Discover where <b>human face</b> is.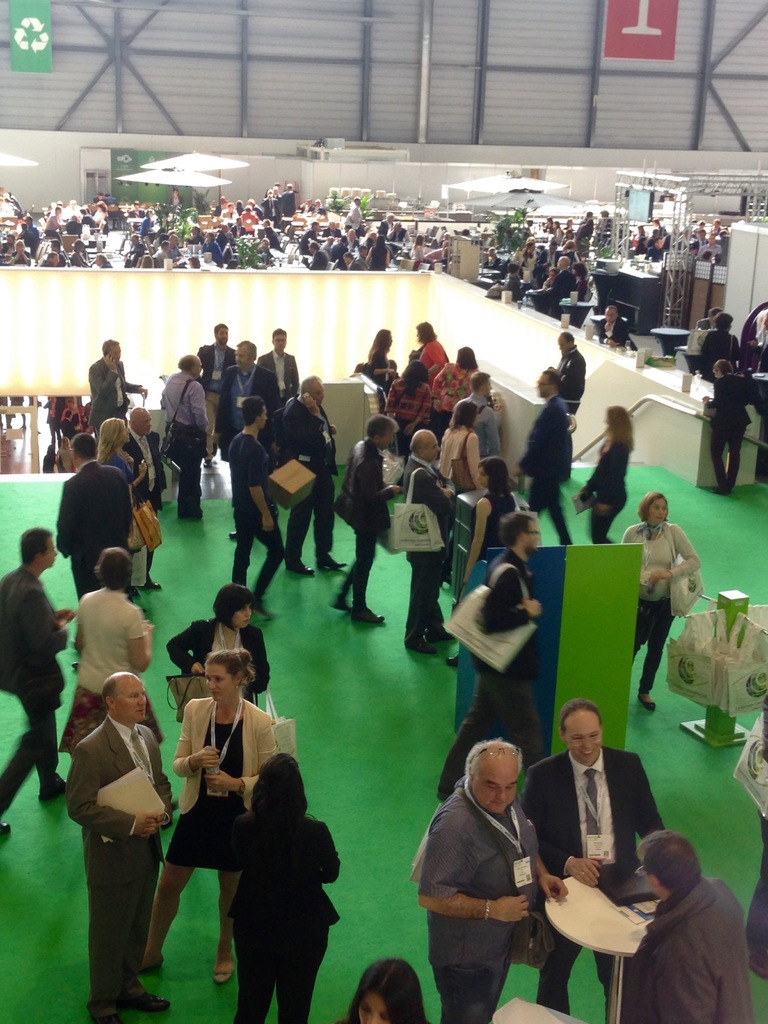
Discovered at locate(646, 495, 663, 525).
